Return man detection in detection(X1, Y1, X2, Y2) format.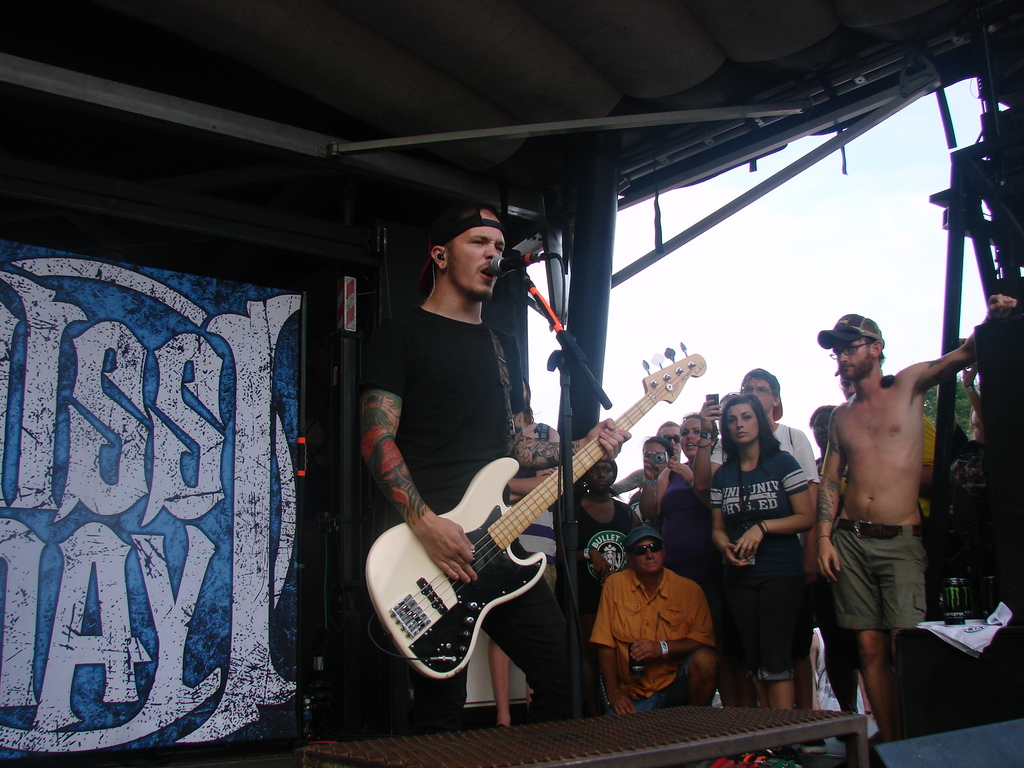
detection(591, 534, 727, 698).
